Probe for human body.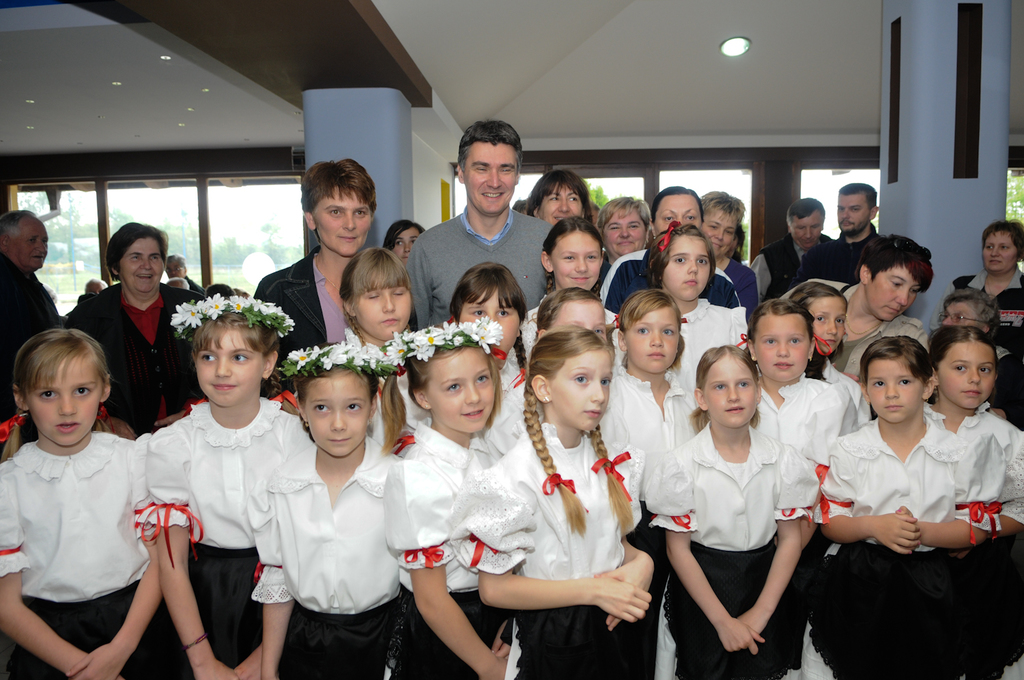
Probe result: [x1=929, y1=287, x2=1020, y2=394].
